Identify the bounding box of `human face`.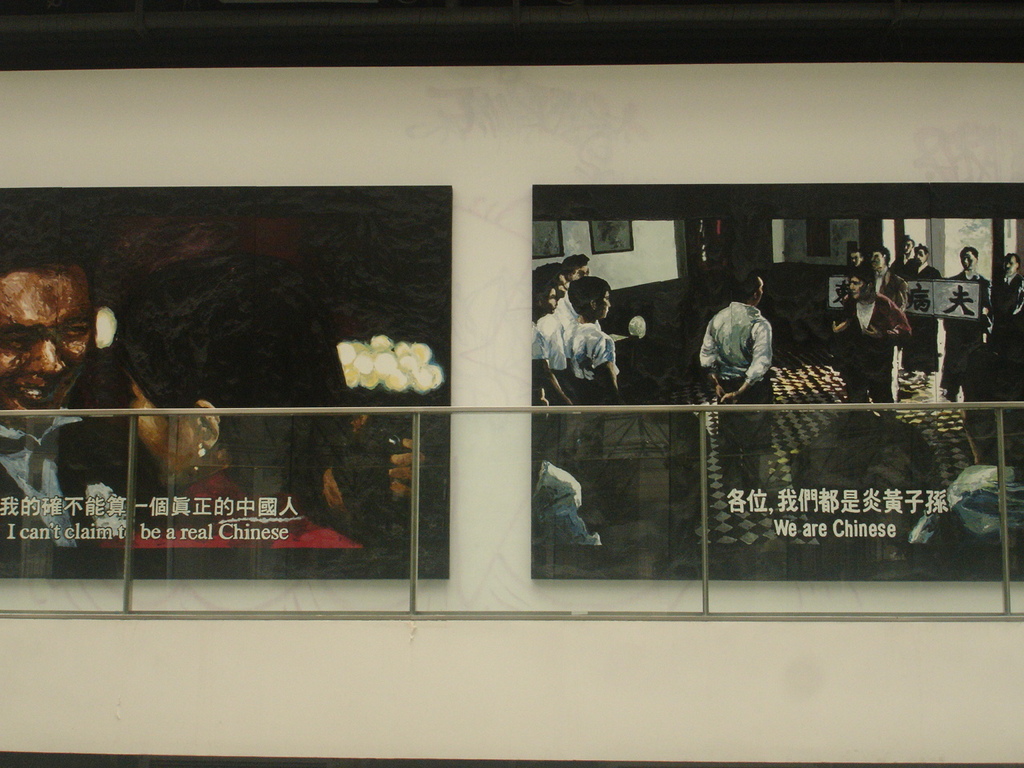
<region>570, 261, 593, 282</region>.
